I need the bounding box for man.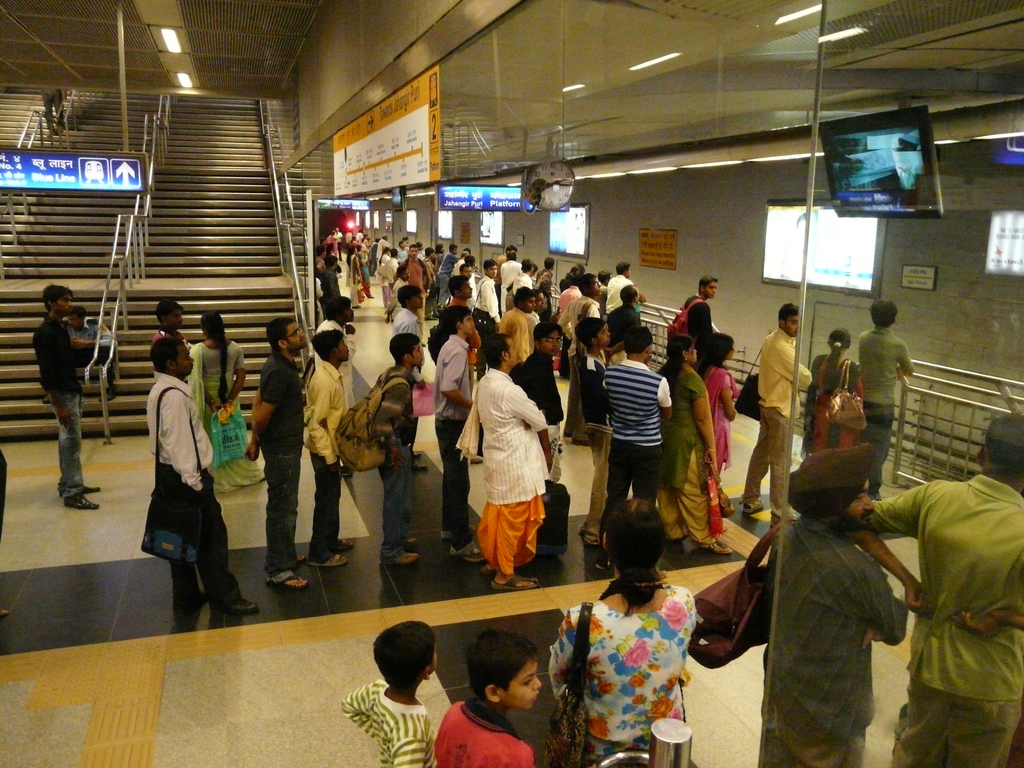
Here it is: l=319, t=255, r=341, b=316.
